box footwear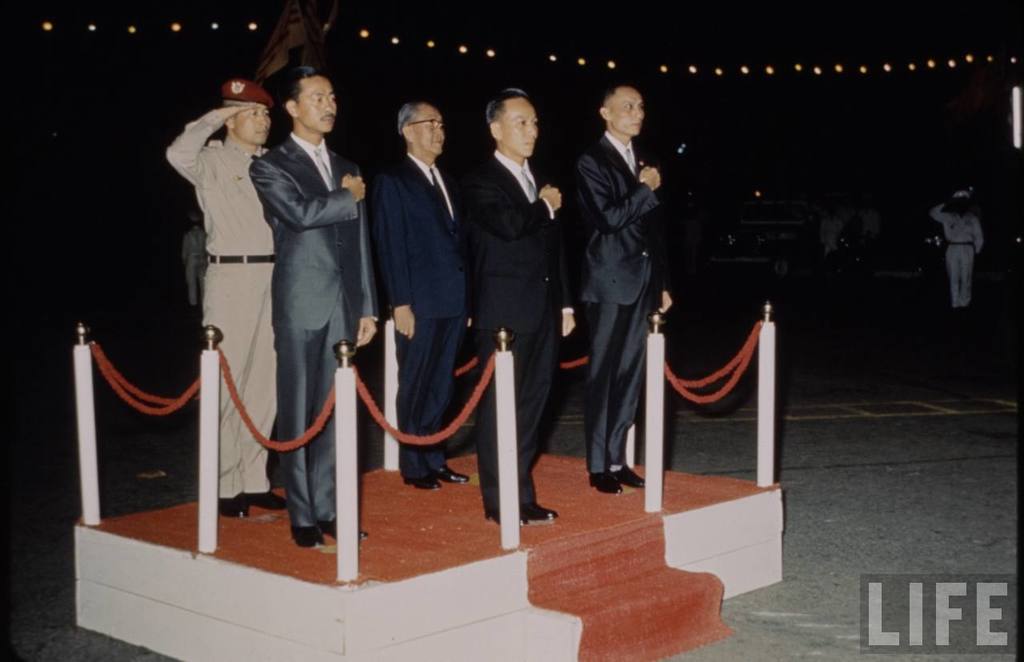
[left=482, top=505, right=521, bottom=528]
